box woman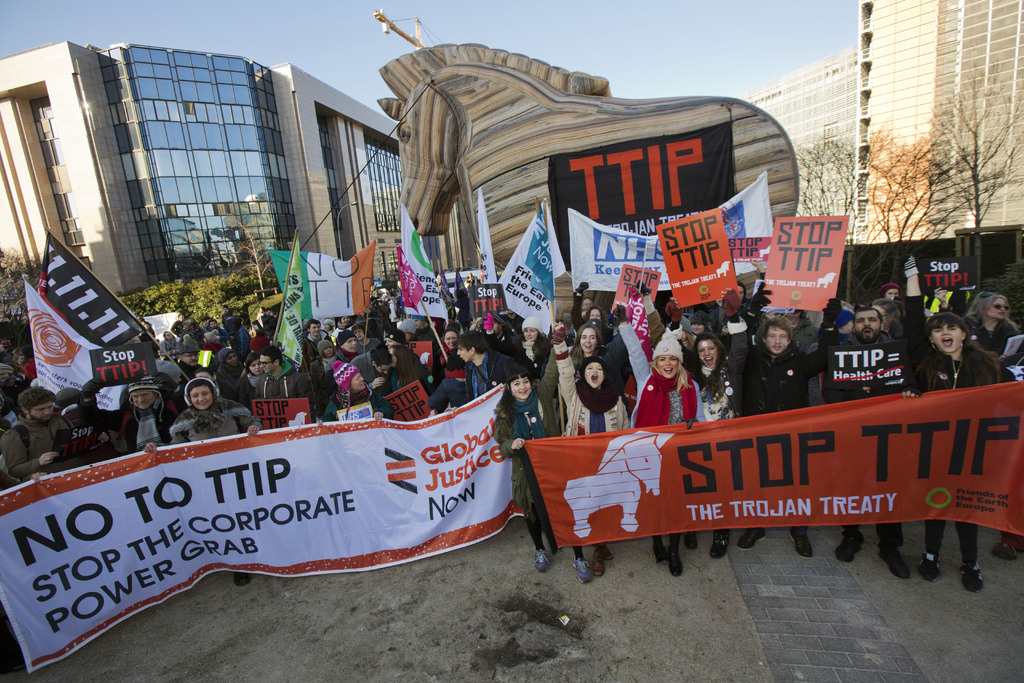
BBox(0, 363, 26, 409)
